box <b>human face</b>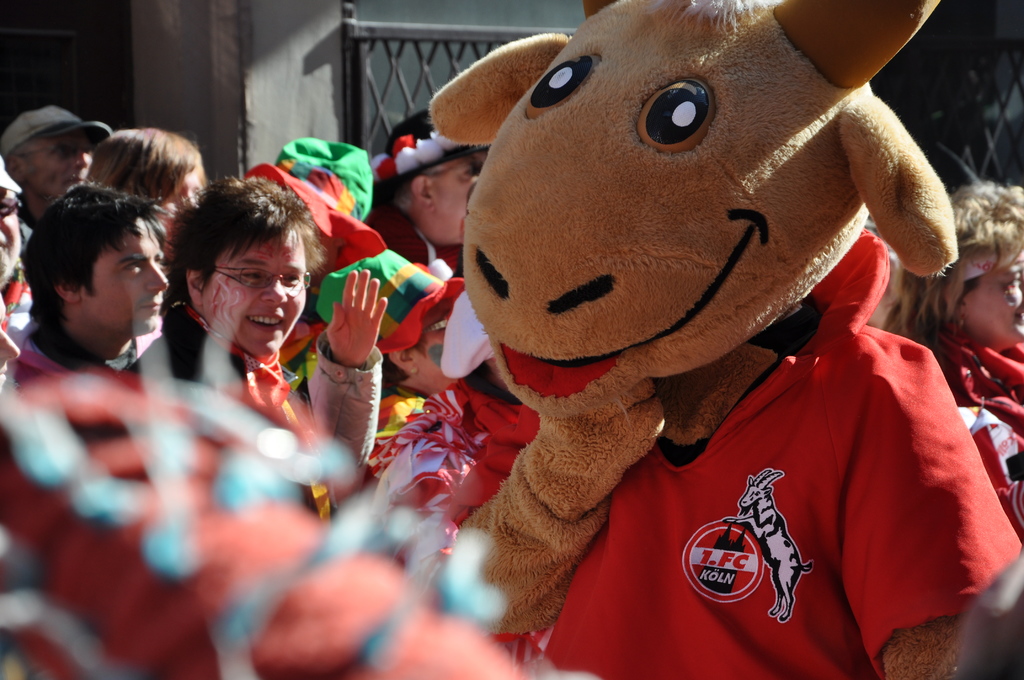
407, 312, 468, 392
